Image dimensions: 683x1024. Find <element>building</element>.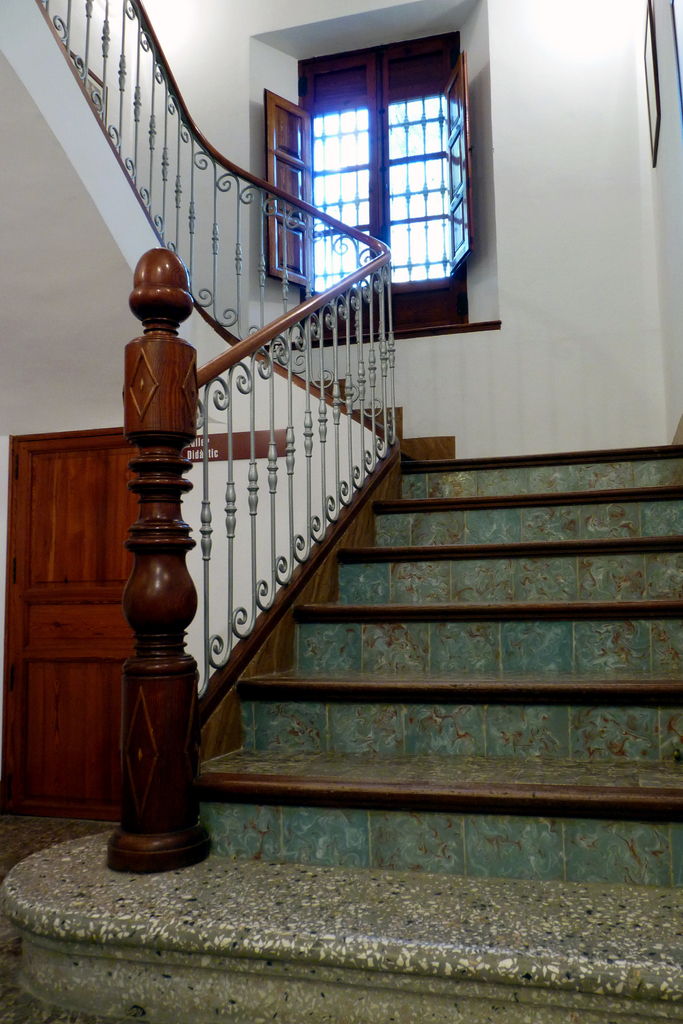
0/0/682/1023.
